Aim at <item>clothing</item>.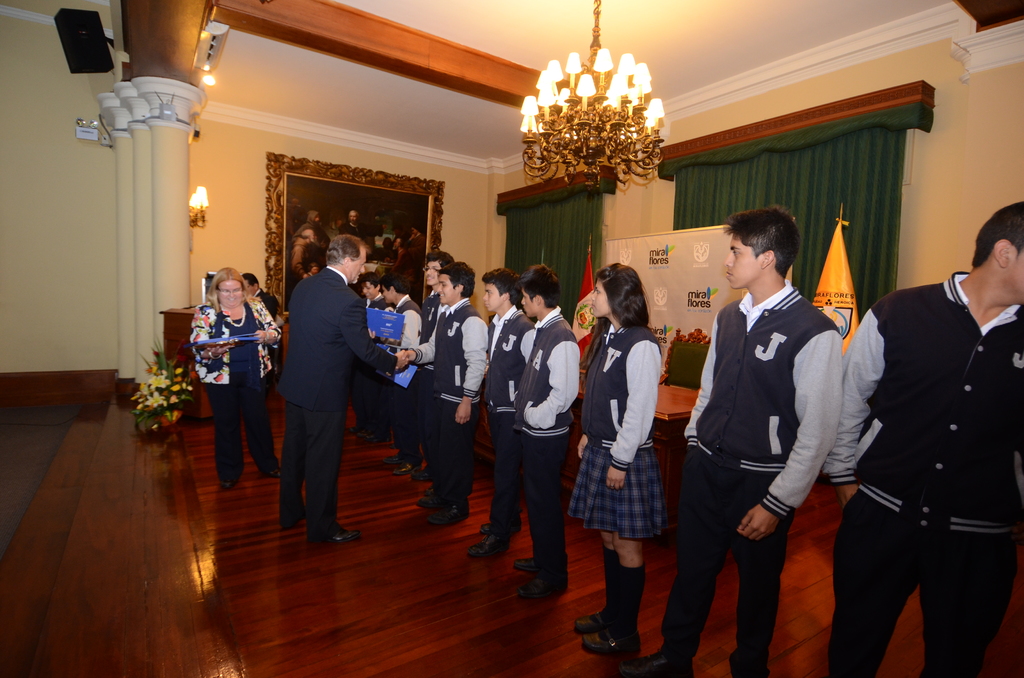
Aimed at crop(822, 261, 1023, 677).
